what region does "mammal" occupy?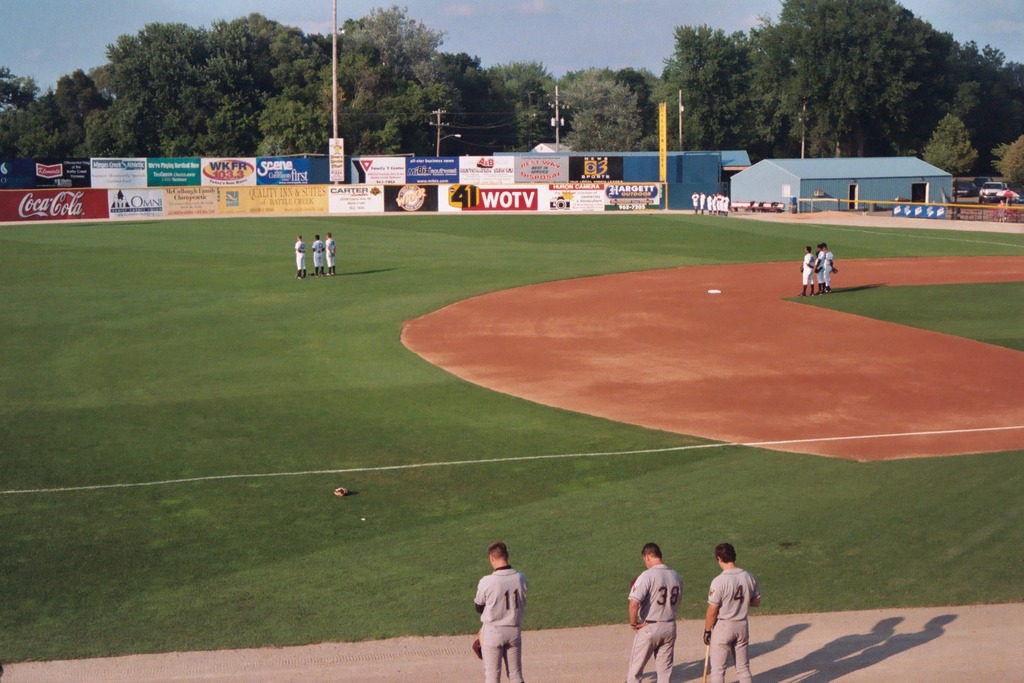
select_region(721, 193, 725, 215).
